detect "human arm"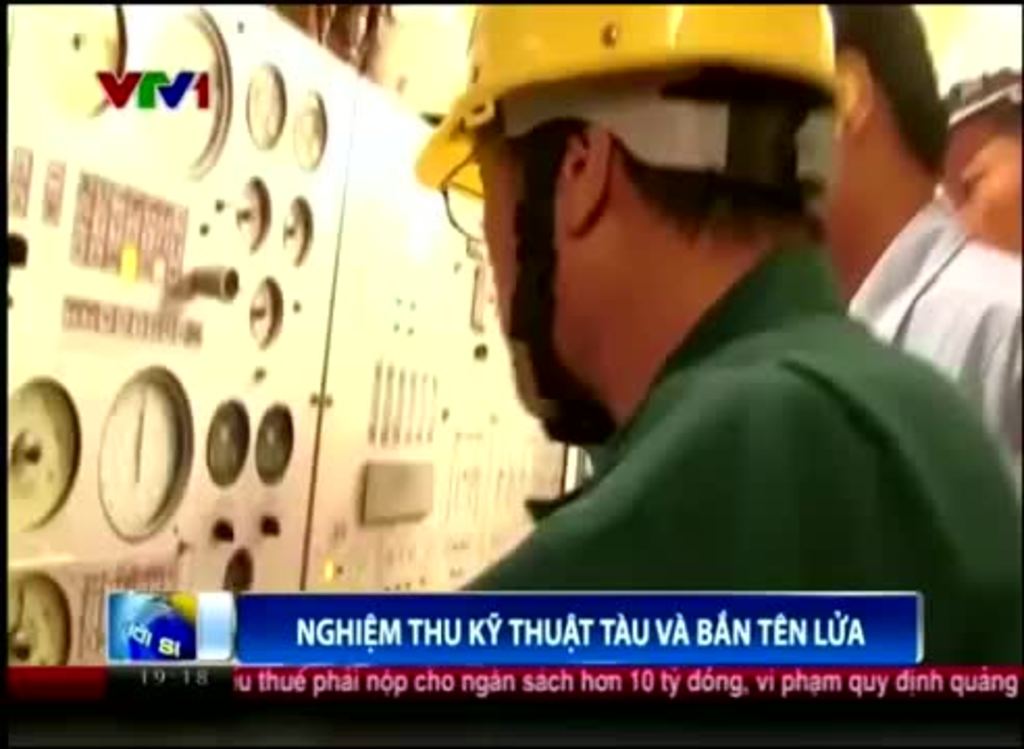
left=464, top=389, right=887, bottom=591
